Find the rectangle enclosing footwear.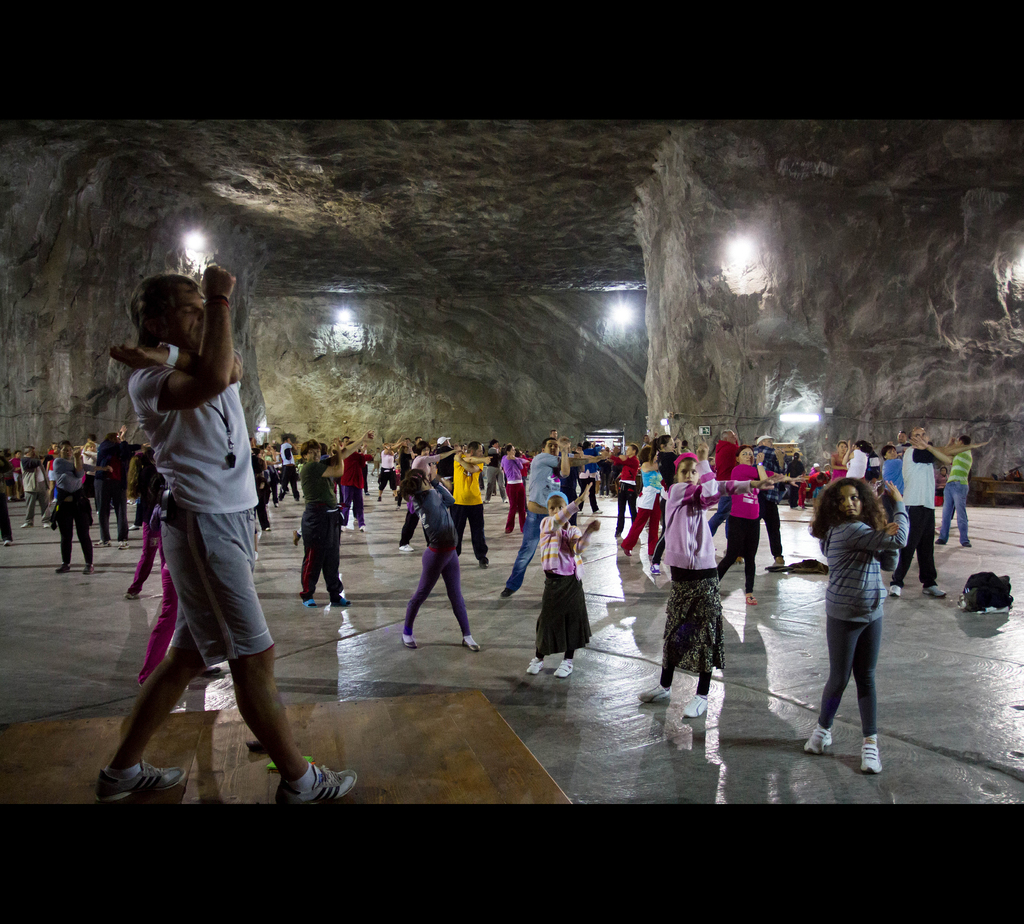
[397, 544, 413, 552].
